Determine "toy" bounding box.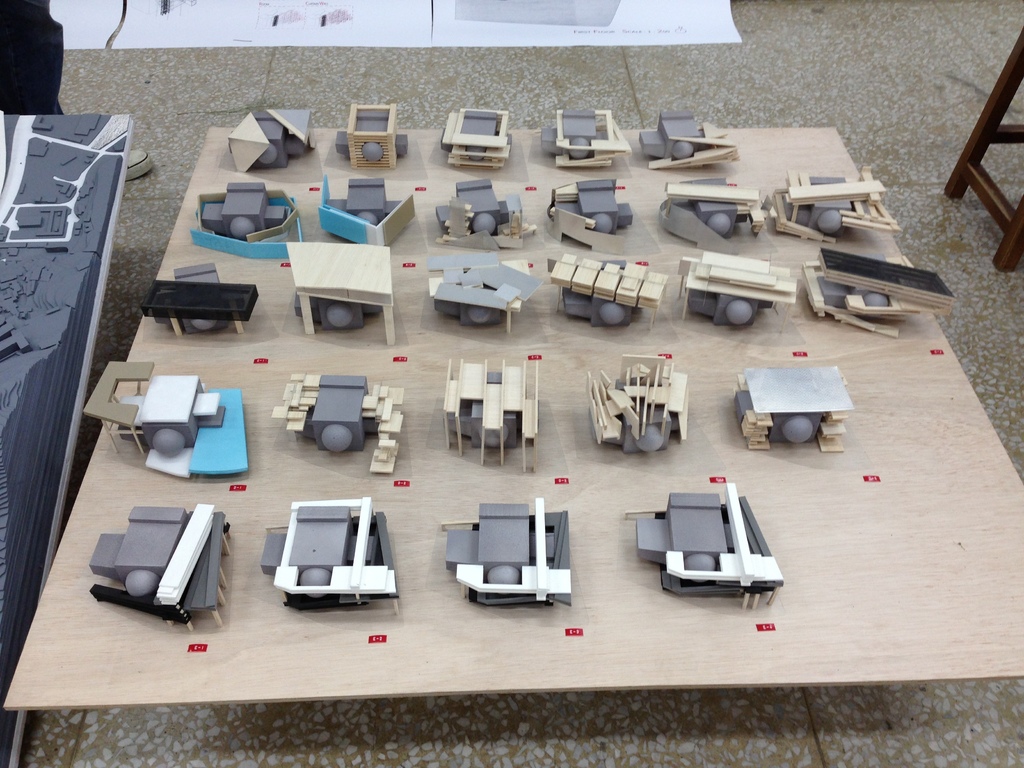
Determined: (left=141, top=280, right=262, bottom=336).
